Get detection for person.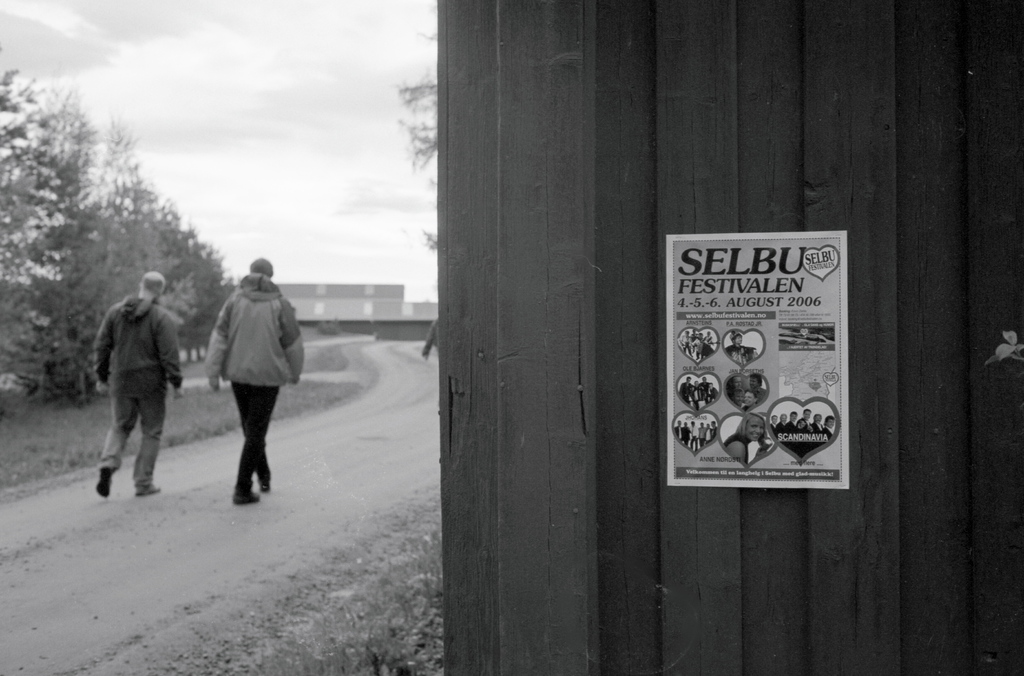
Detection: (723,418,776,466).
